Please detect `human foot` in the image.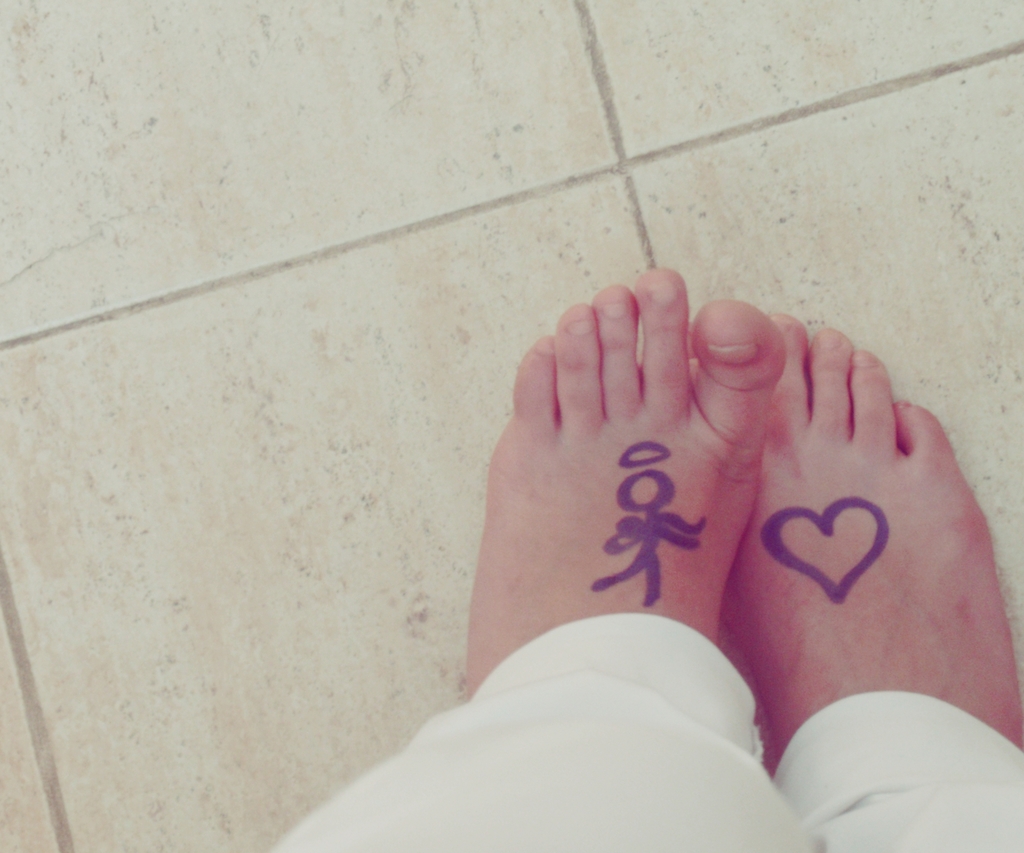
{"x1": 714, "y1": 311, "x2": 1023, "y2": 775}.
